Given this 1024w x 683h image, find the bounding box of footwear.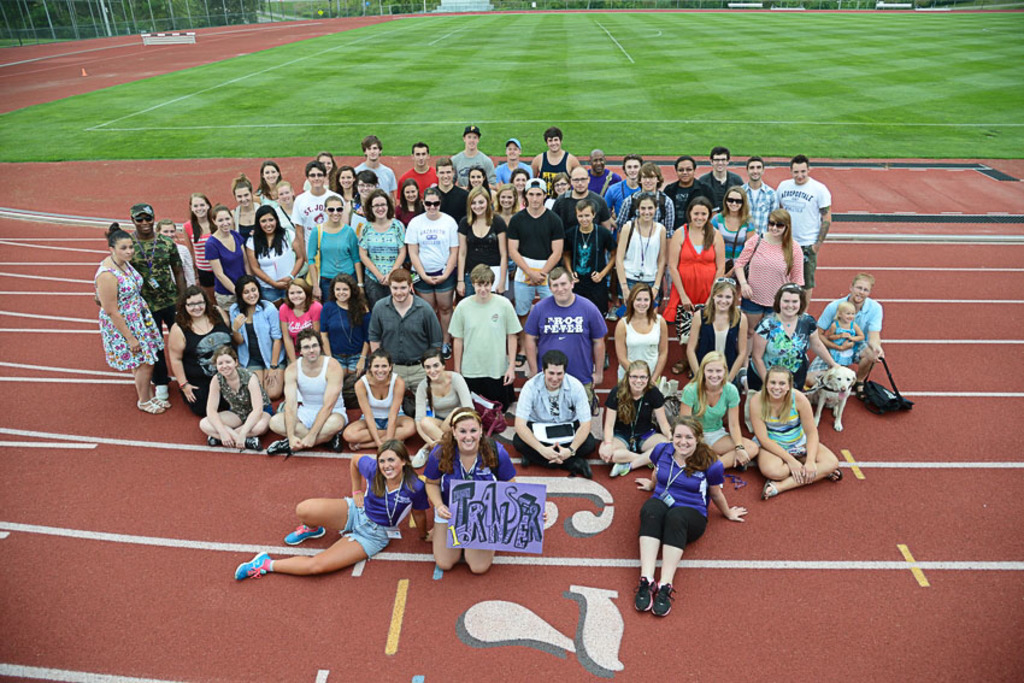
x1=520 y1=457 x2=532 y2=470.
